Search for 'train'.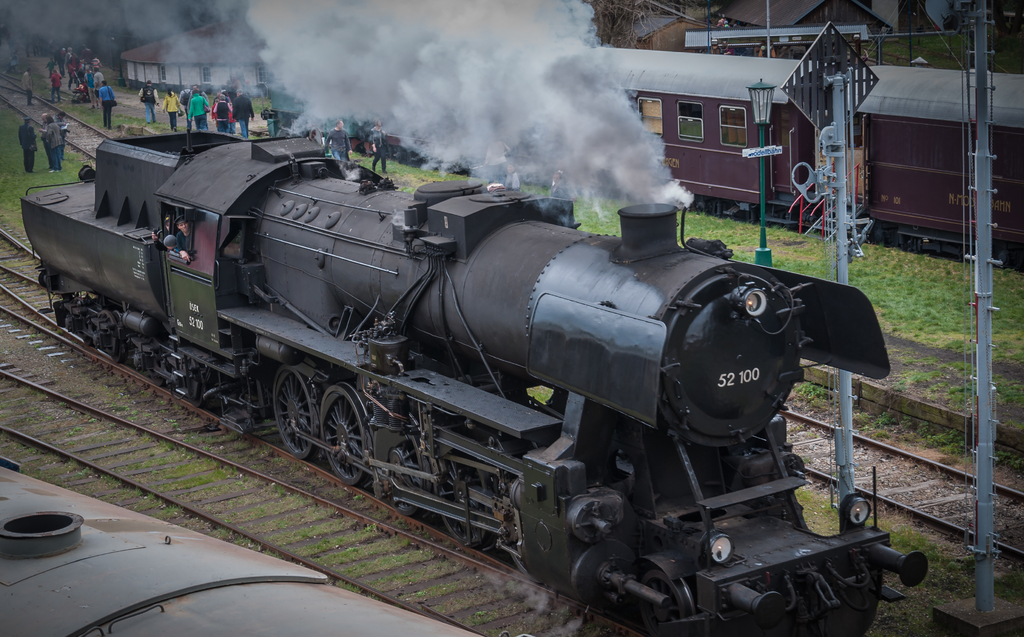
Found at 289 41 1023 273.
